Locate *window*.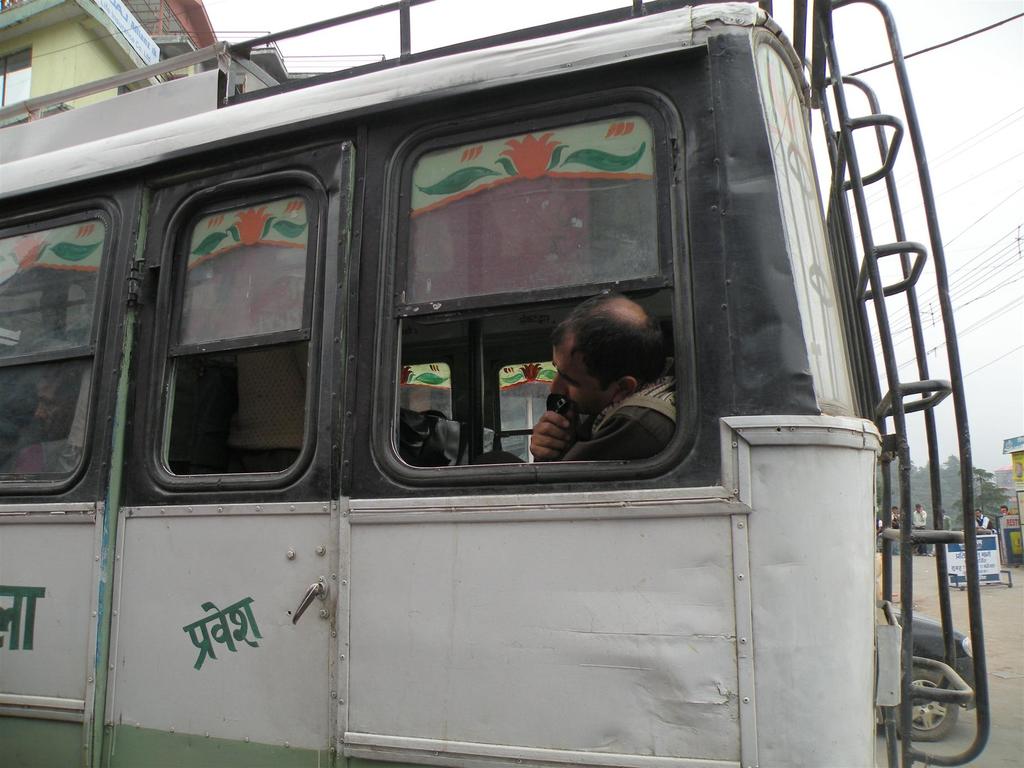
Bounding box: [81,70,813,510].
